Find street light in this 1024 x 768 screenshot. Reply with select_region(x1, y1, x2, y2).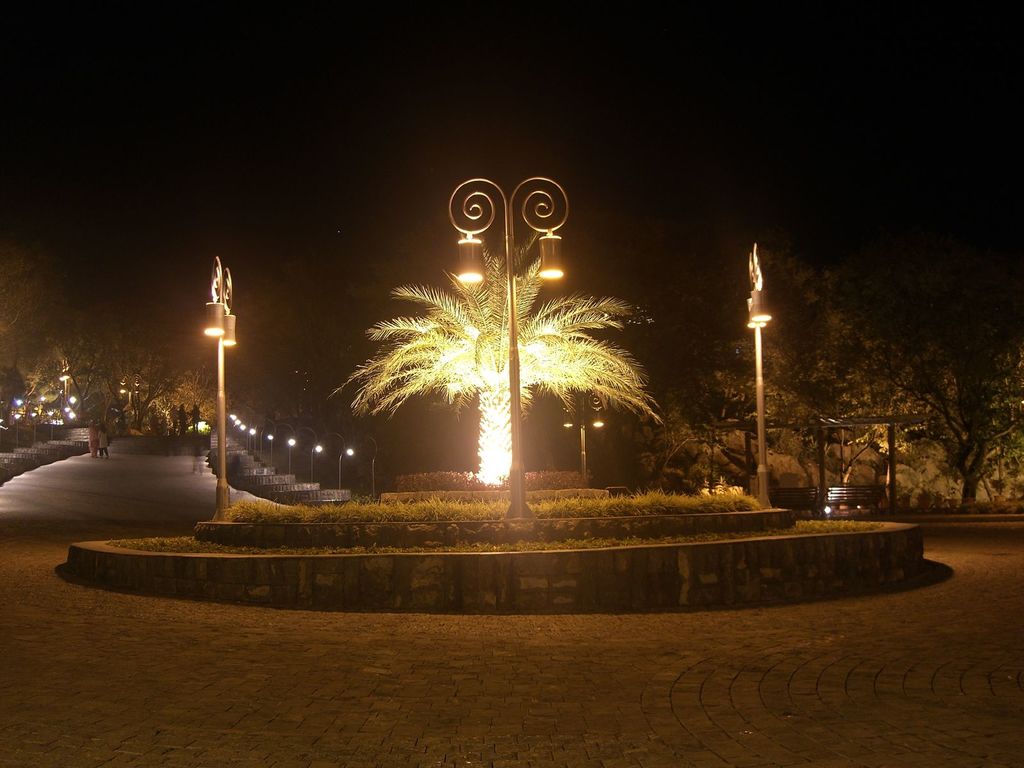
select_region(289, 424, 319, 484).
